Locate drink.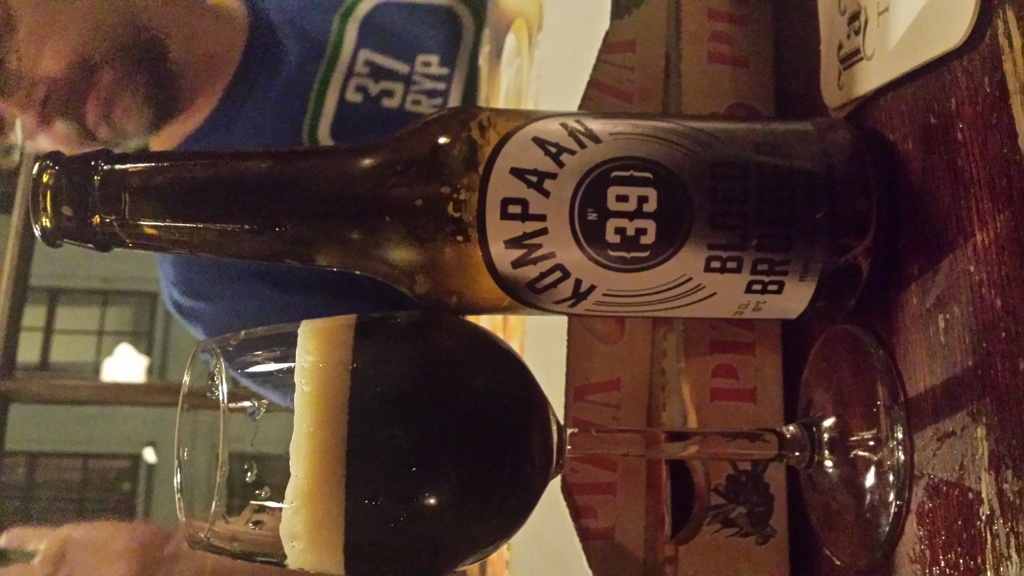
Bounding box: (48, 99, 912, 356).
